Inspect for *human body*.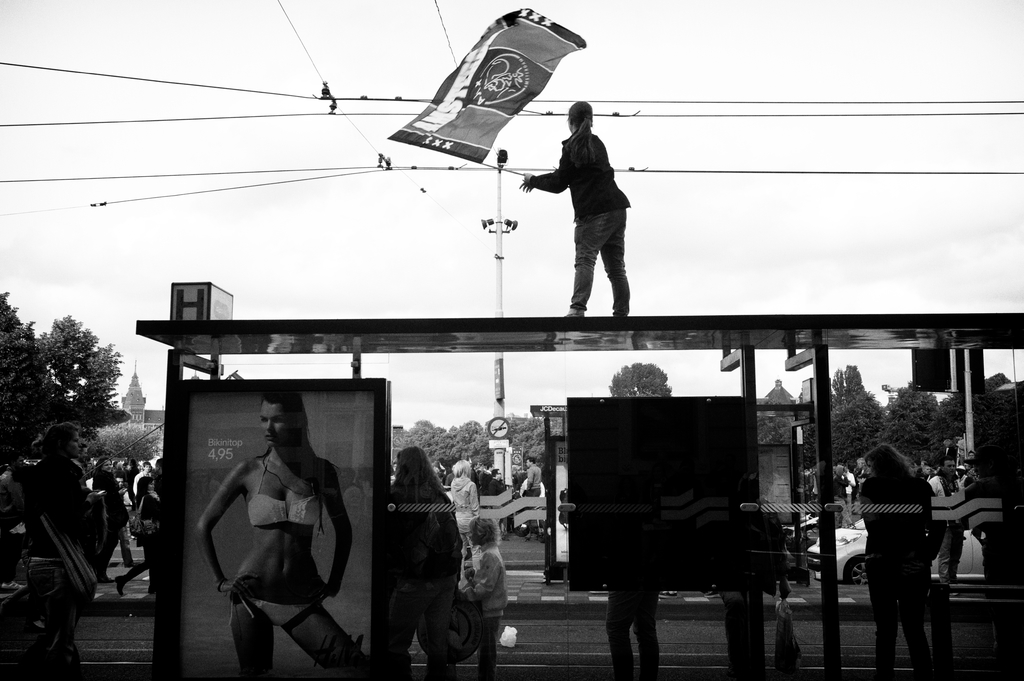
Inspection: Rect(515, 451, 538, 498).
